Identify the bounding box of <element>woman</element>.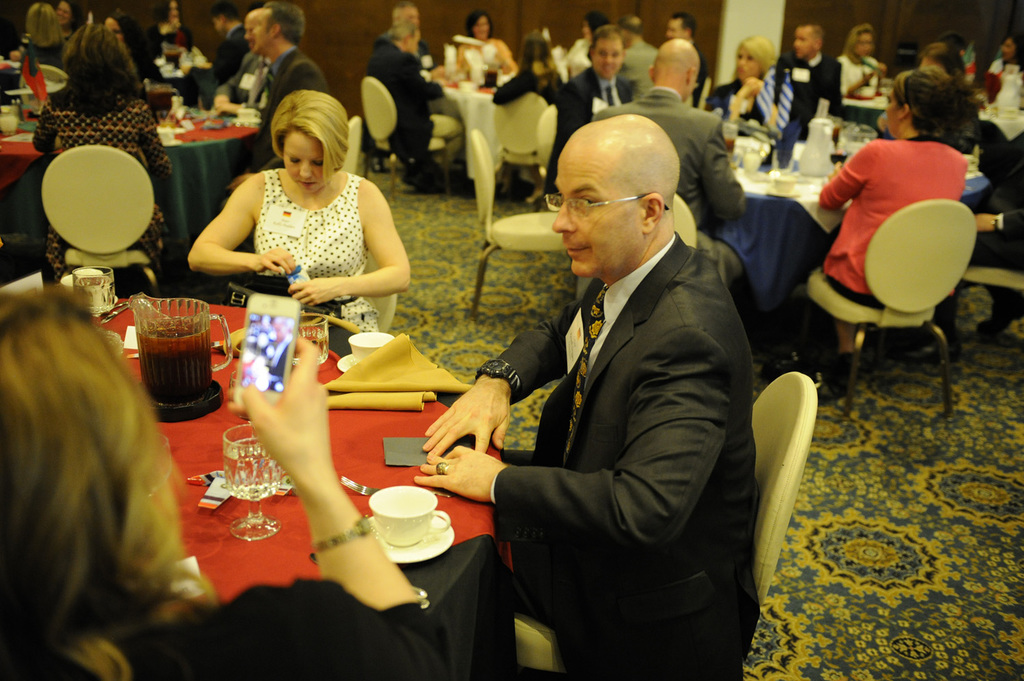
0 287 459 680.
